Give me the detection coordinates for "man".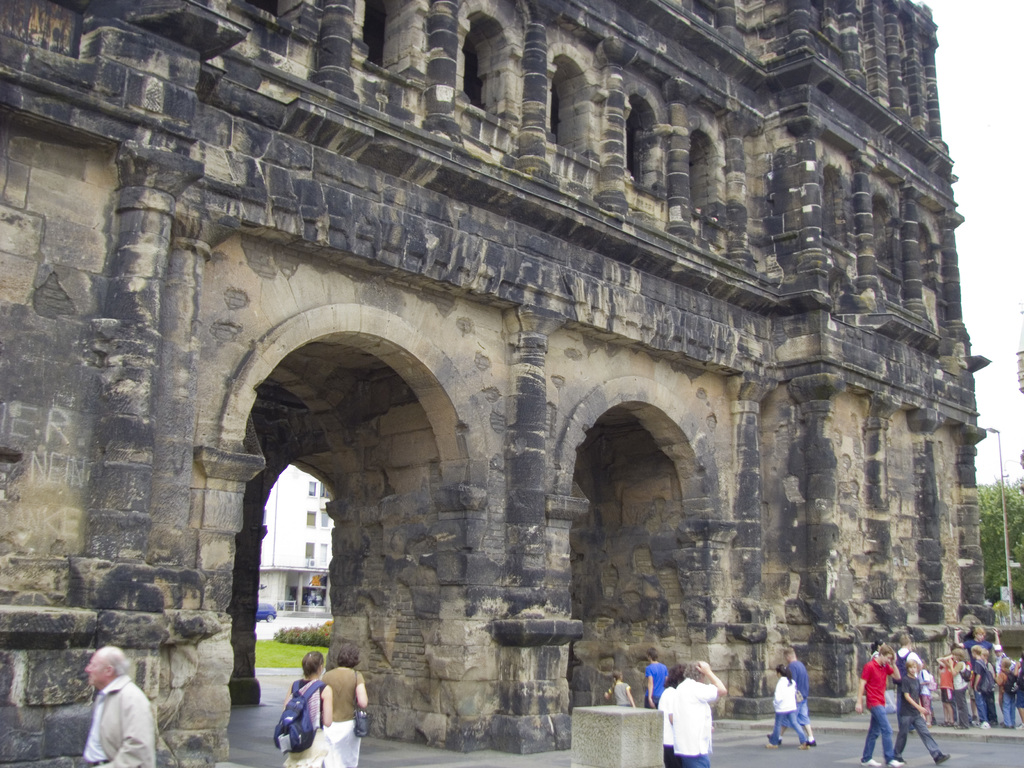
645:645:669:706.
